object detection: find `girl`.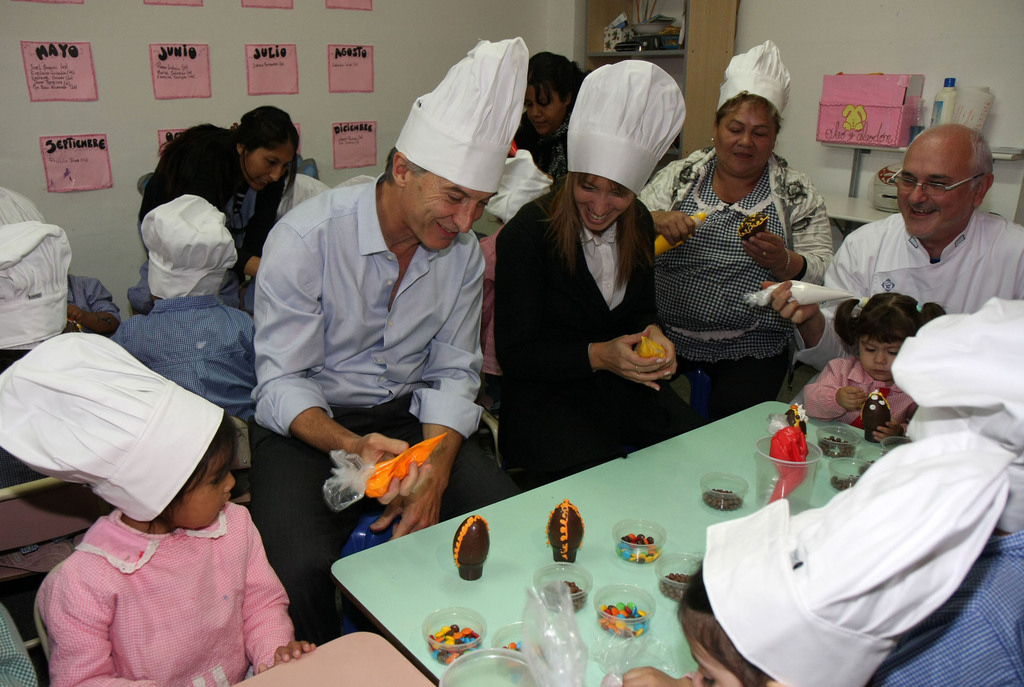
detection(0, 330, 322, 686).
